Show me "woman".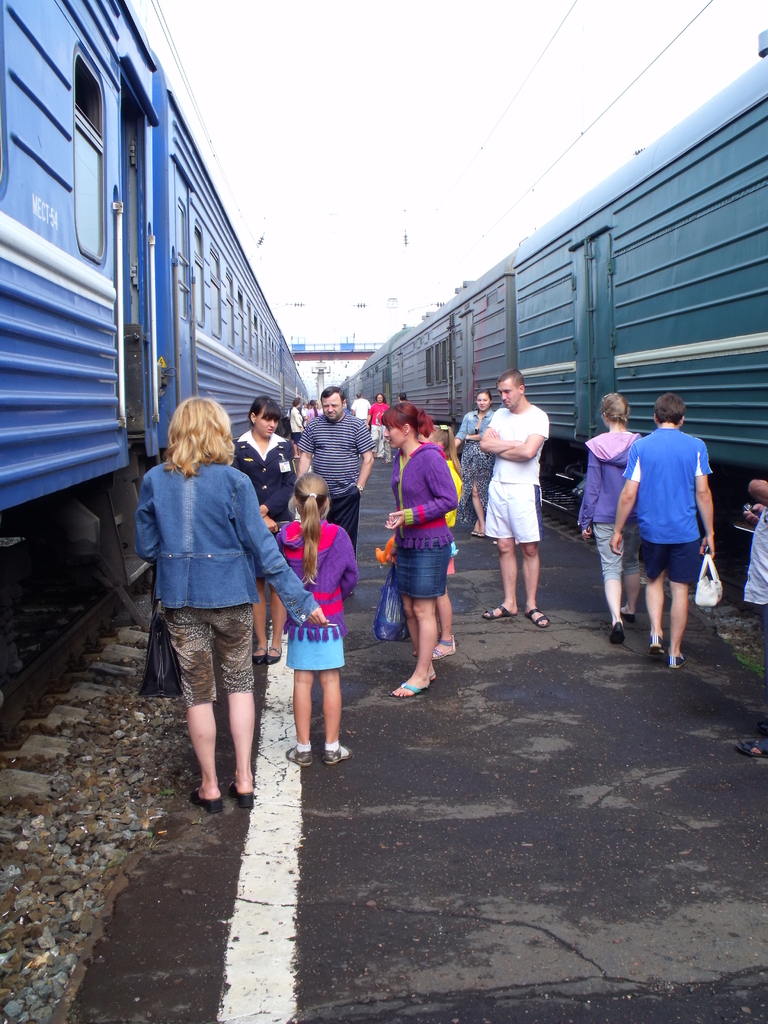
"woman" is here: BBox(452, 390, 495, 541).
